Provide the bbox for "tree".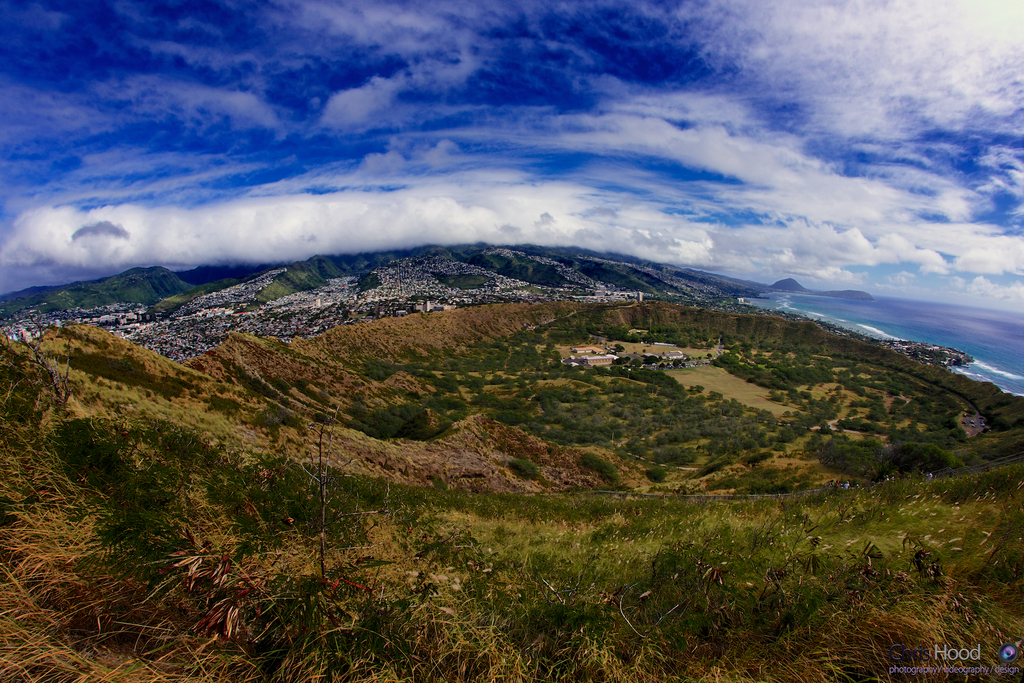
locate(782, 409, 790, 416).
